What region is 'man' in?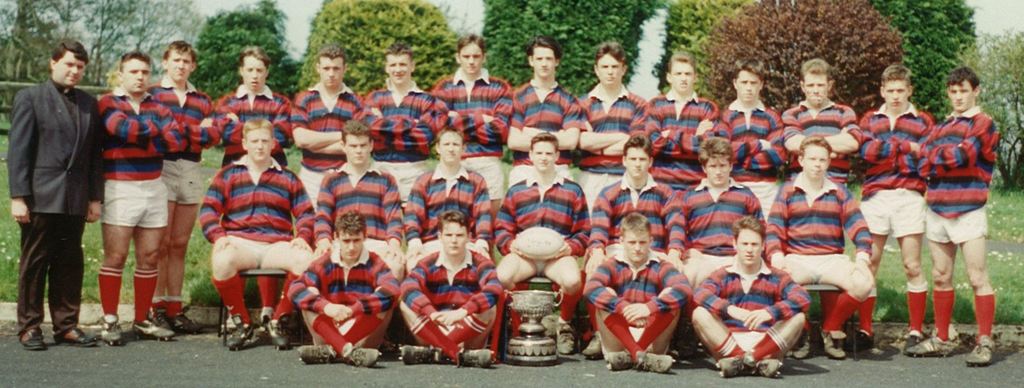
<region>396, 207, 503, 367</region>.
